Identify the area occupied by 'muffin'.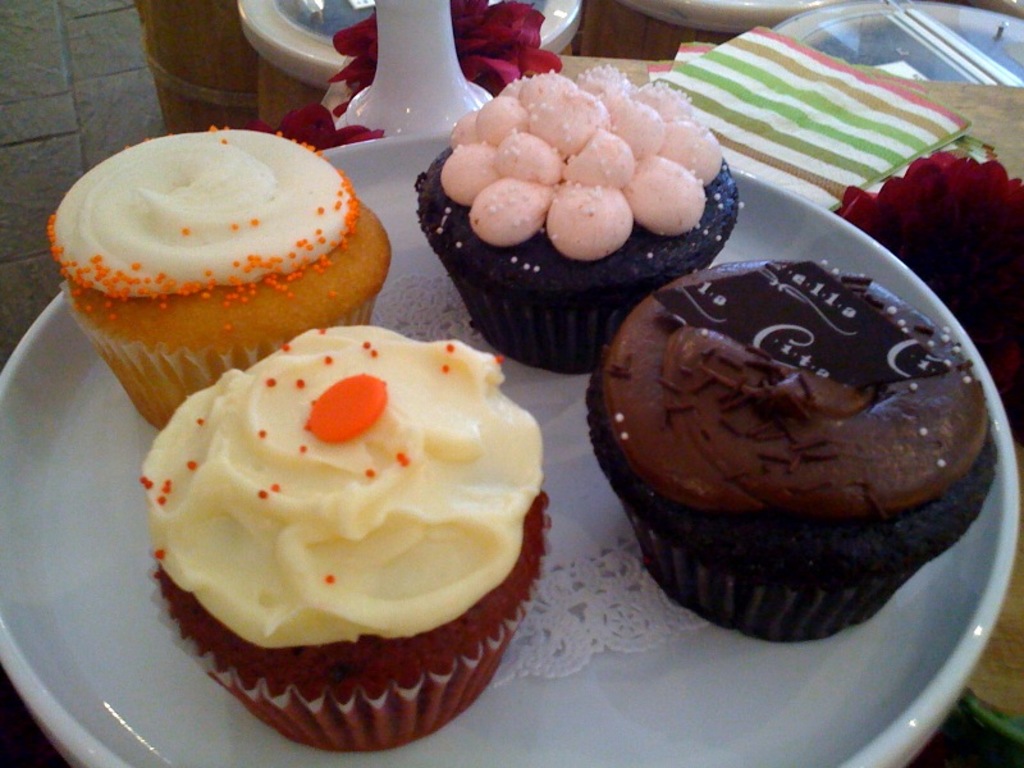
Area: 42/119/393/436.
